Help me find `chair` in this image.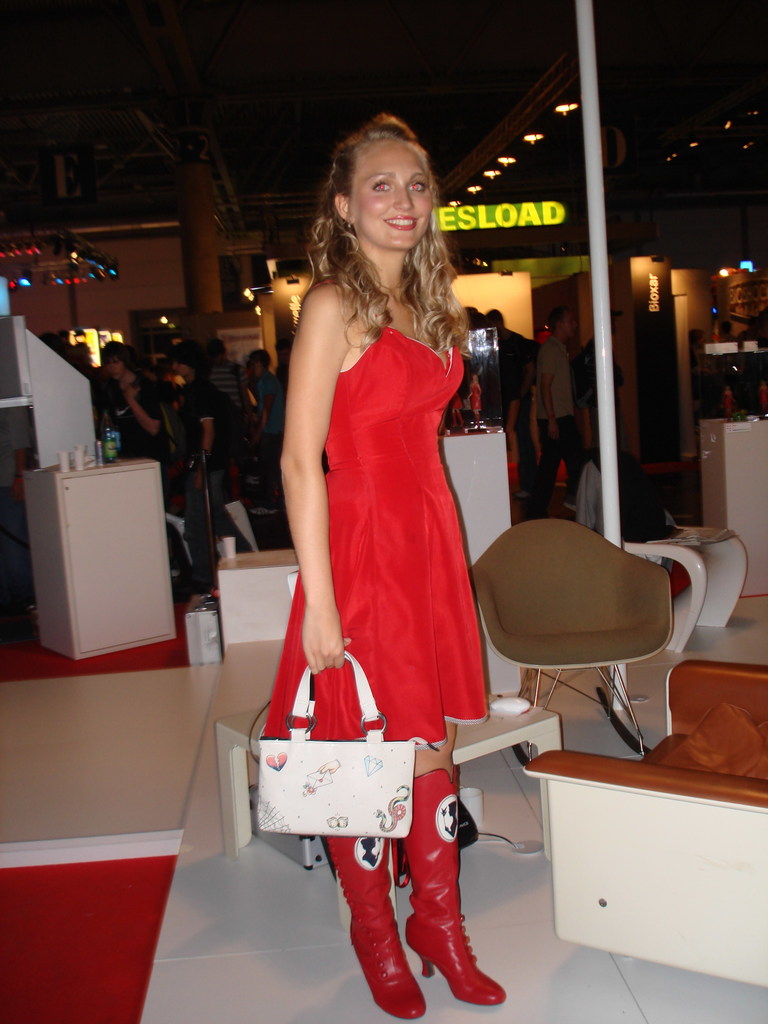
Found it: [456,522,680,765].
